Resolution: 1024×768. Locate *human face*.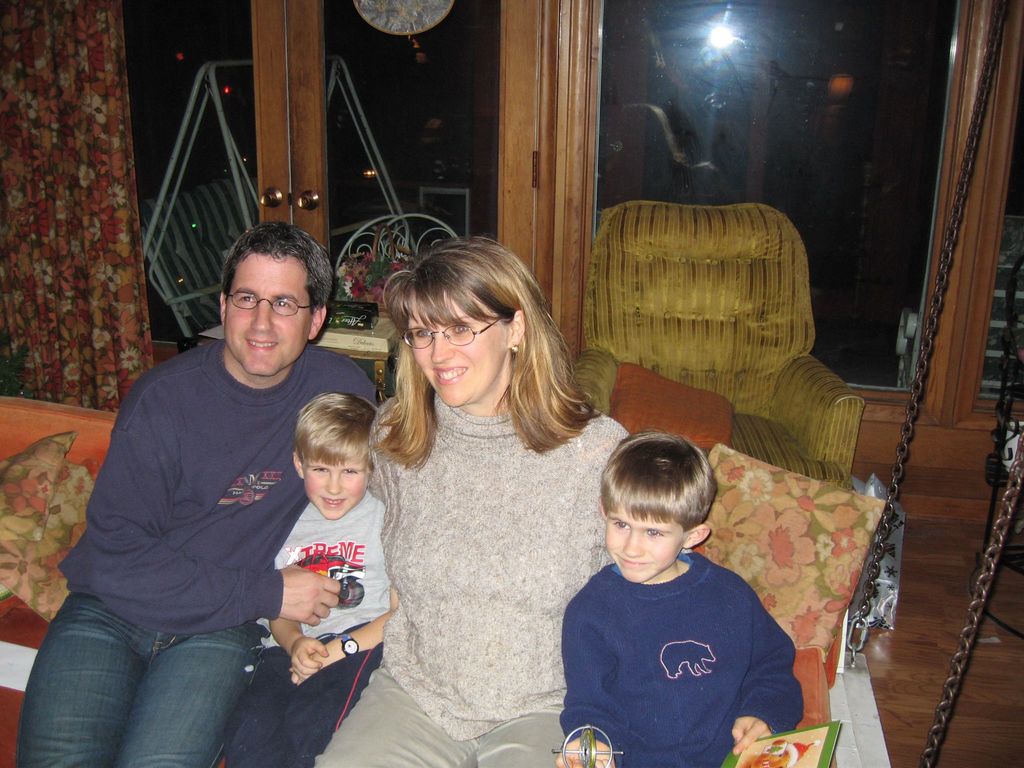
{"left": 300, "top": 458, "right": 371, "bottom": 522}.
